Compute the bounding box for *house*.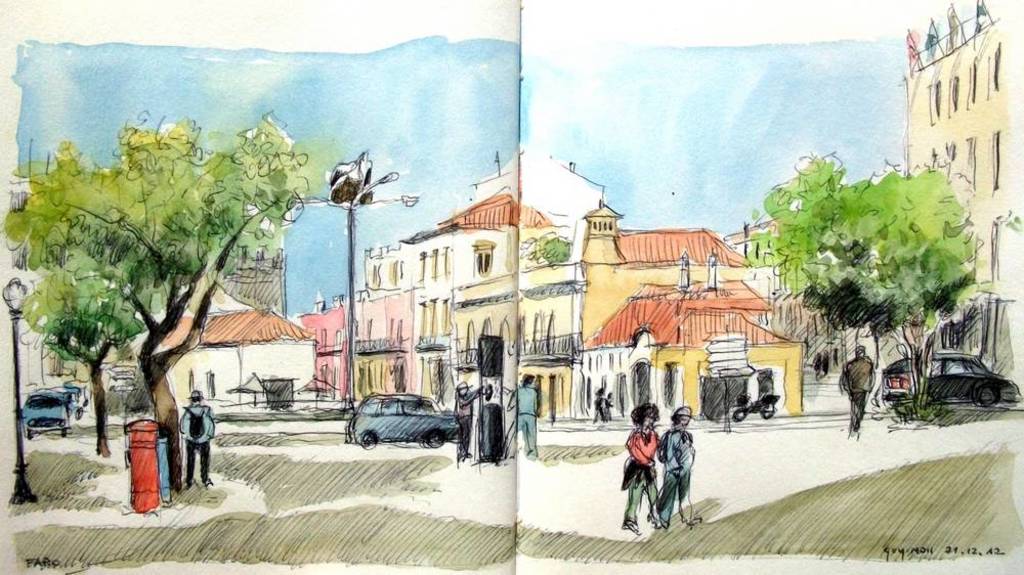
bbox(194, 308, 319, 406).
